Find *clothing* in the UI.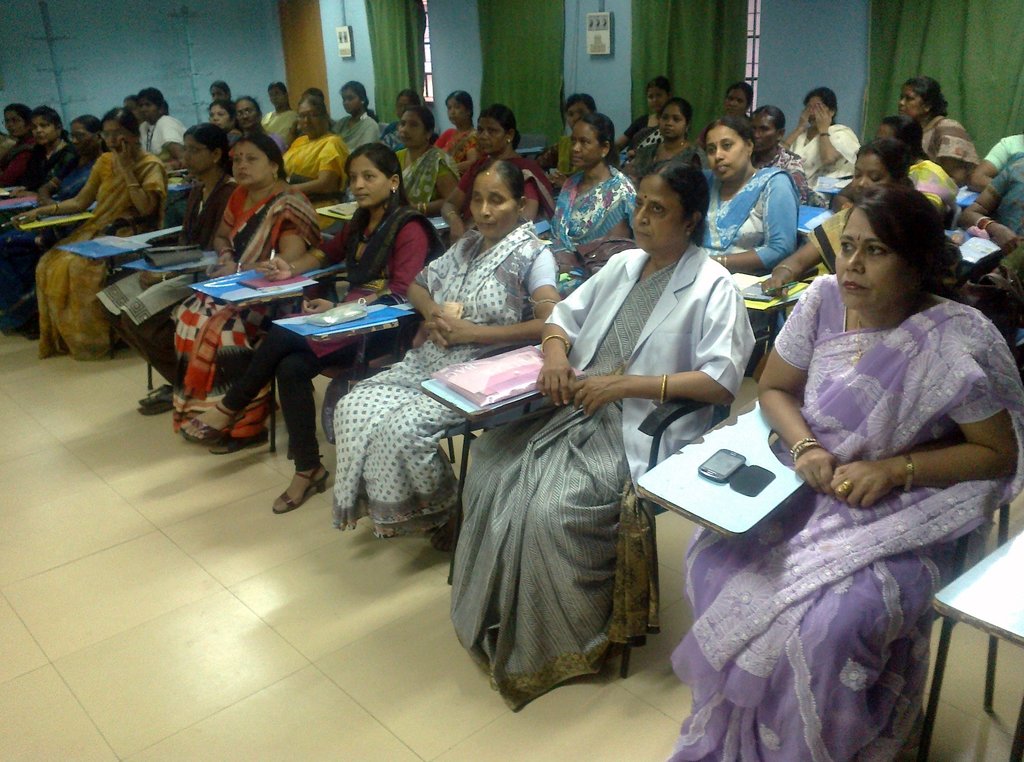
UI element at [320,213,557,540].
